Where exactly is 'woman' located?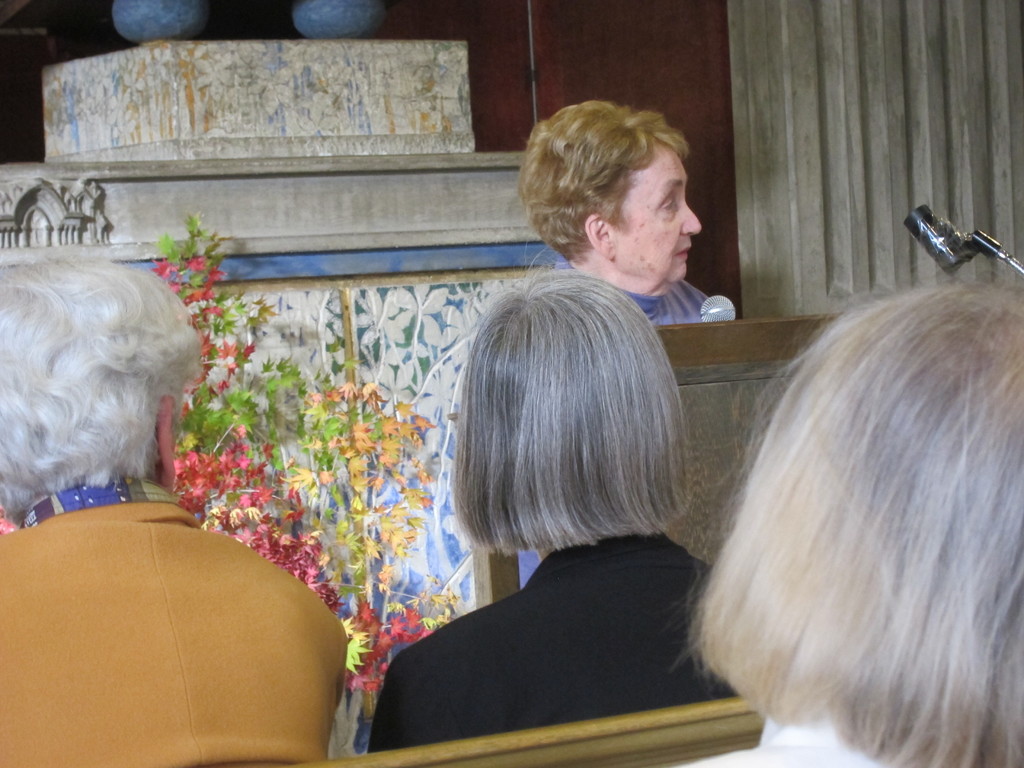
Its bounding box is box(679, 285, 1022, 767).
